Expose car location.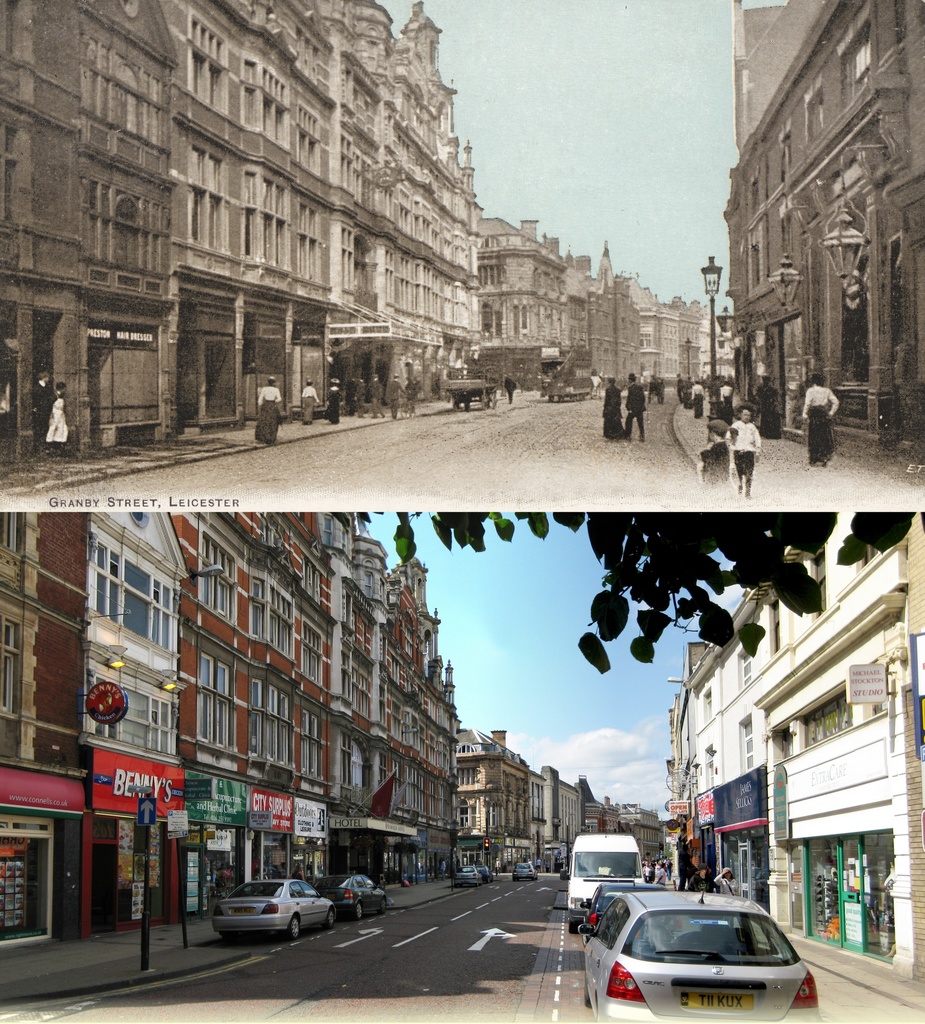
Exposed at <bbox>588, 886, 814, 1015</bbox>.
